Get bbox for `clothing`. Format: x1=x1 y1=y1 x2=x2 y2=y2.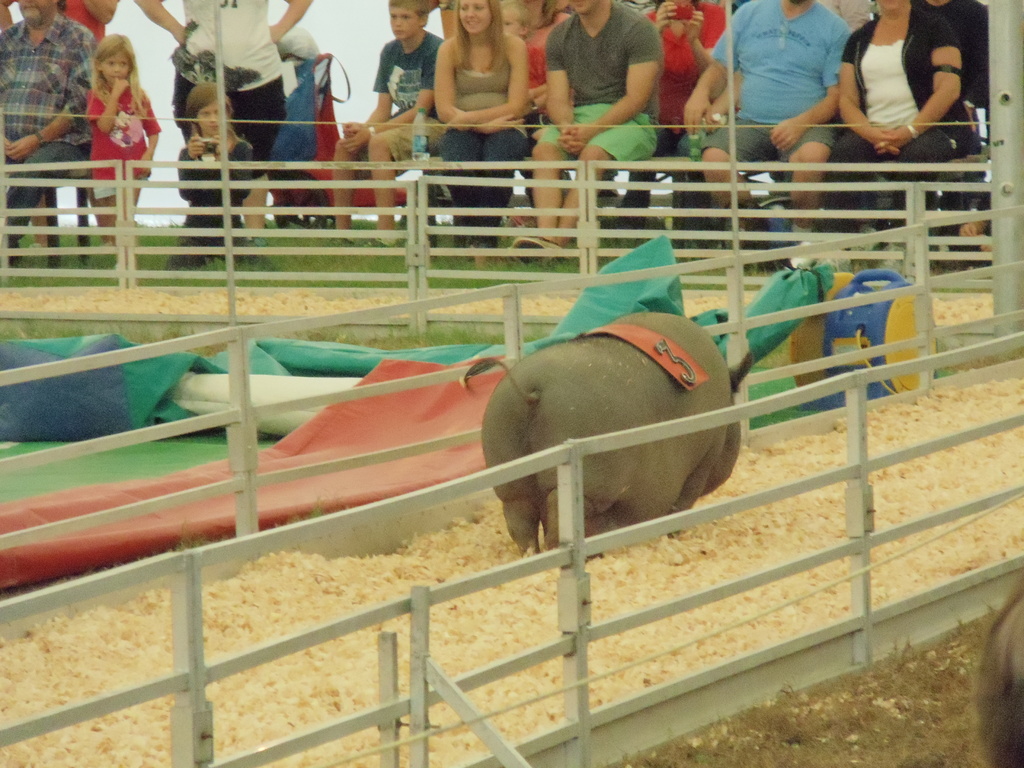
x1=356 y1=31 x2=454 y2=182.
